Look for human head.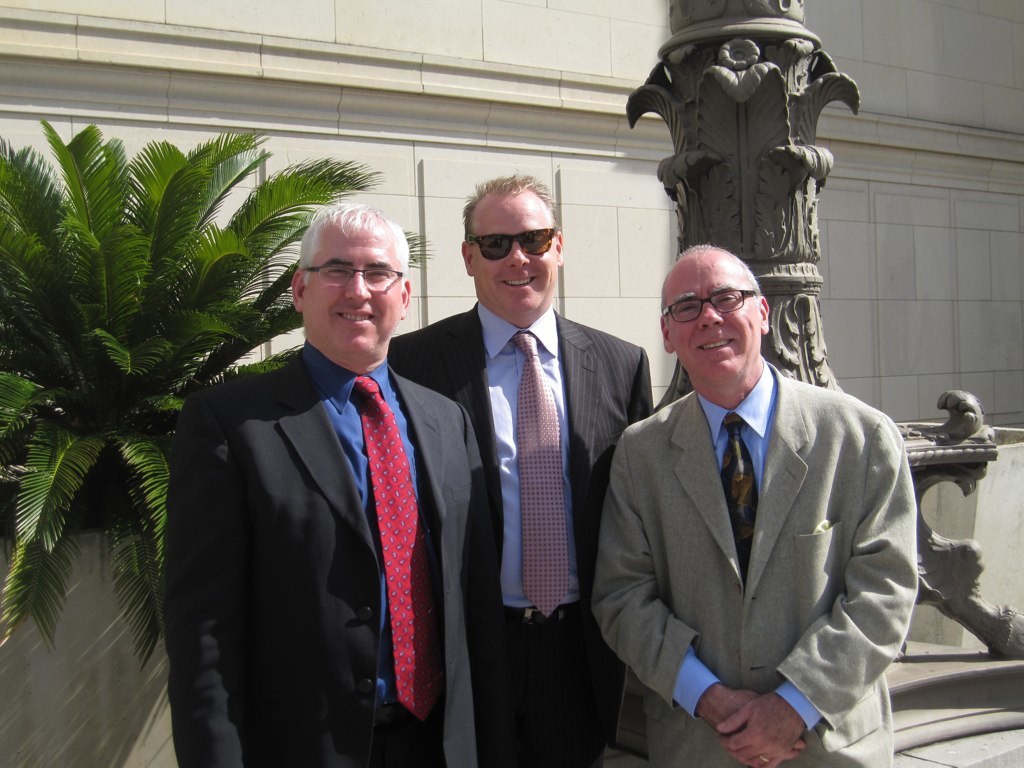
Found: x1=460 y1=176 x2=561 y2=319.
